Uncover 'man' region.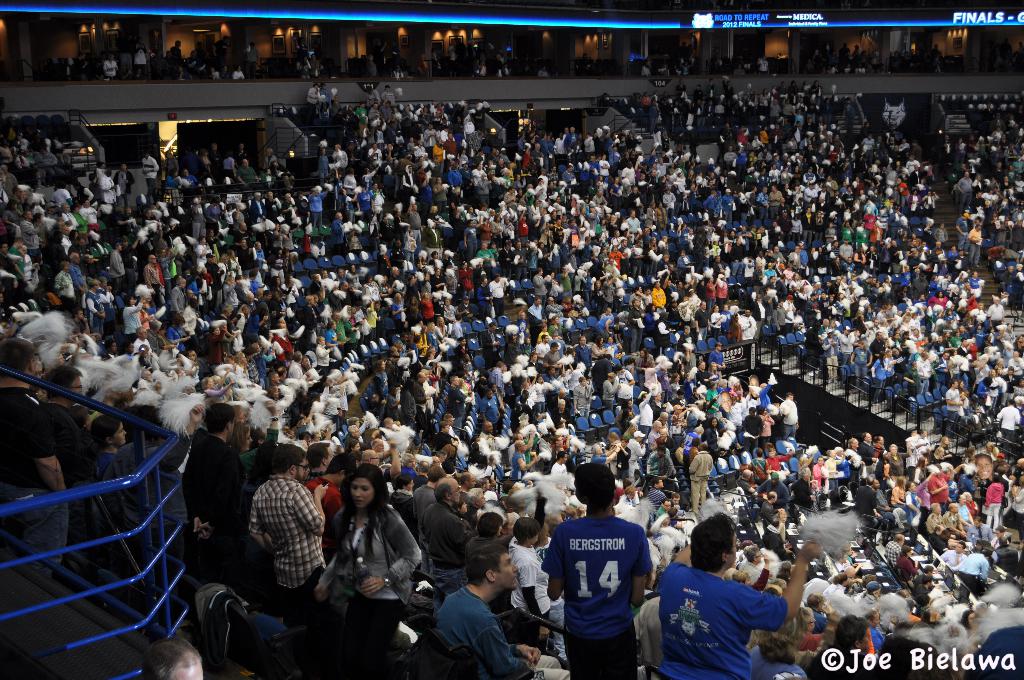
Uncovered: select_region(930, 503, 946, 538).
